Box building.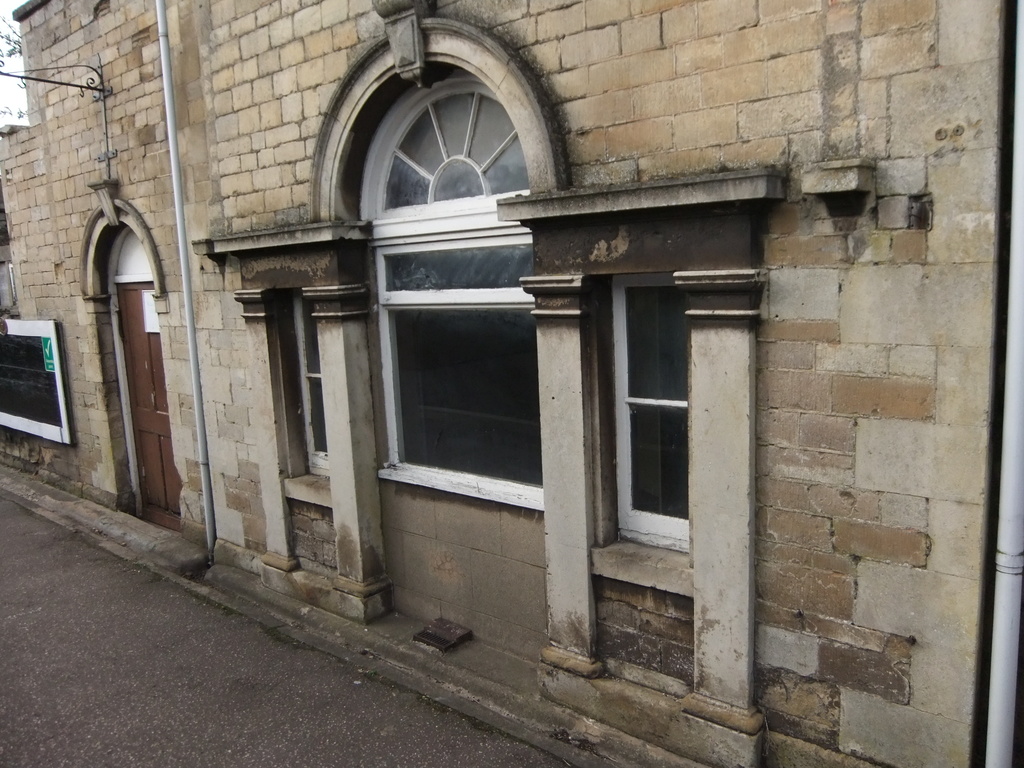
[left=0, top=0, right=1023, bottom=767].
